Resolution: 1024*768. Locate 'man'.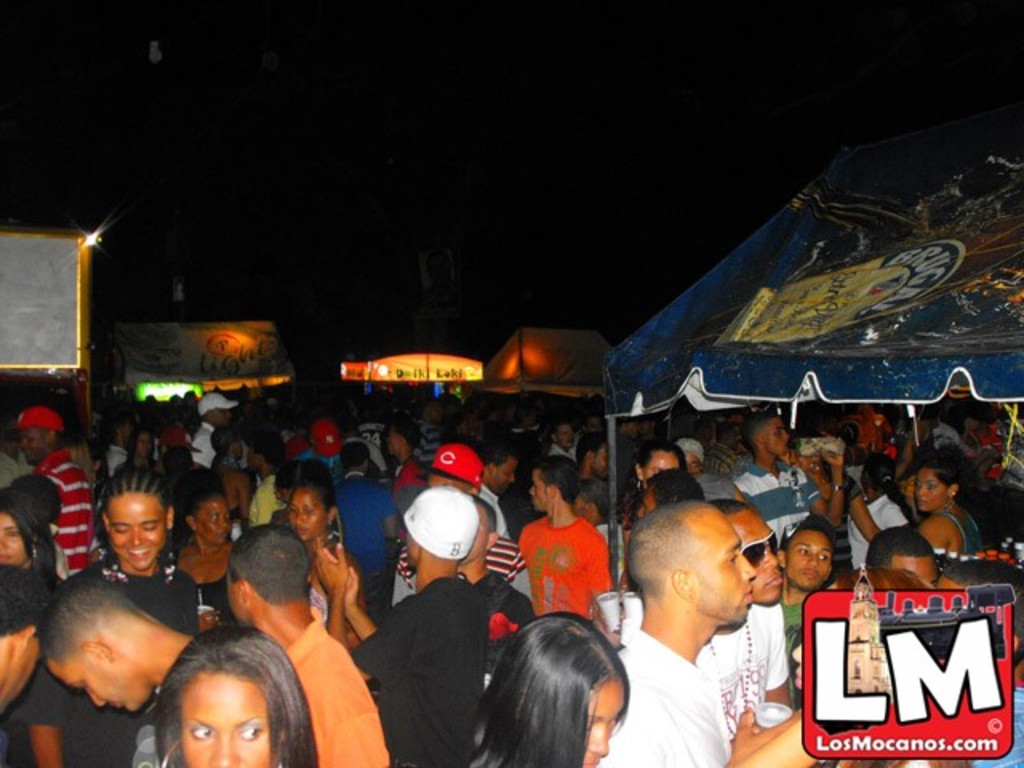
bbox=[520, 456, 611, 622].
